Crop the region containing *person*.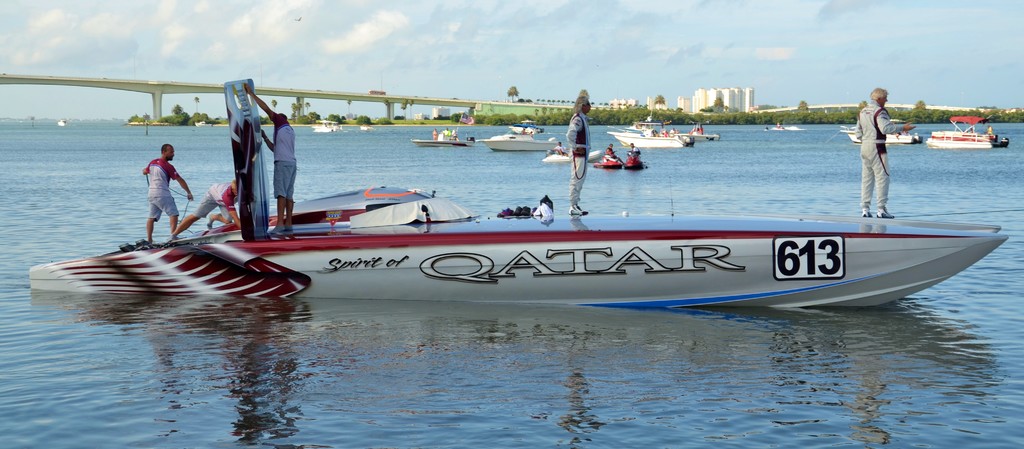
Crop region: l=564, t=95, r=591, b=215.
